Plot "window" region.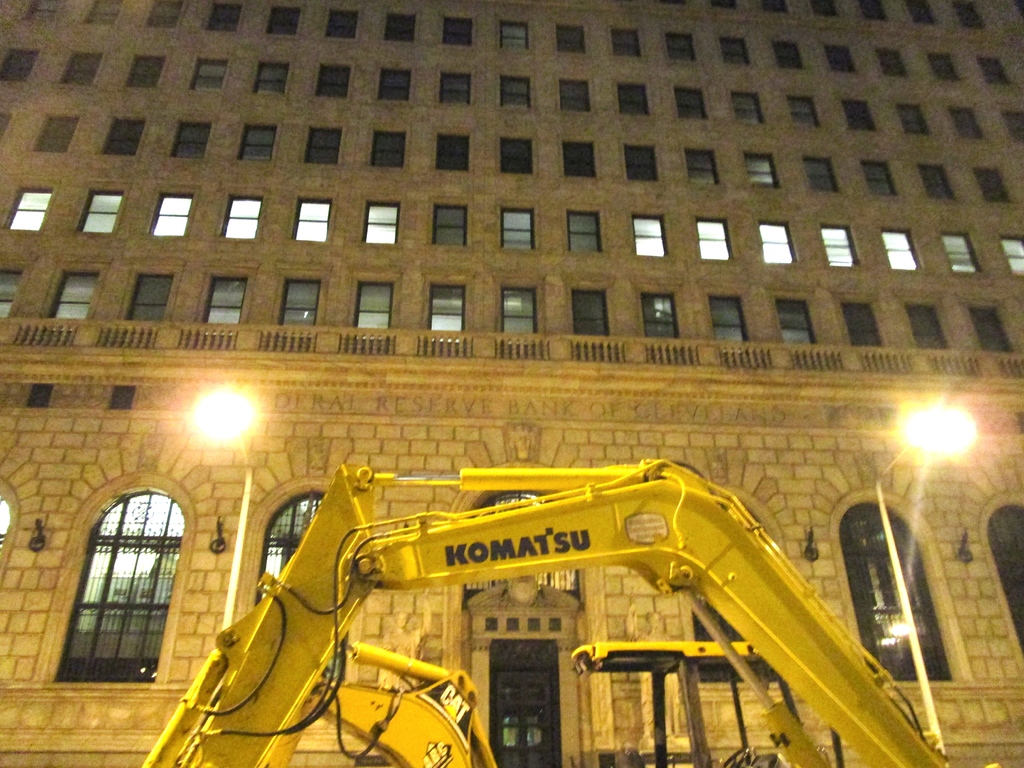
Plotted at <bbox>893, 100, 932, 135</bbox>.
